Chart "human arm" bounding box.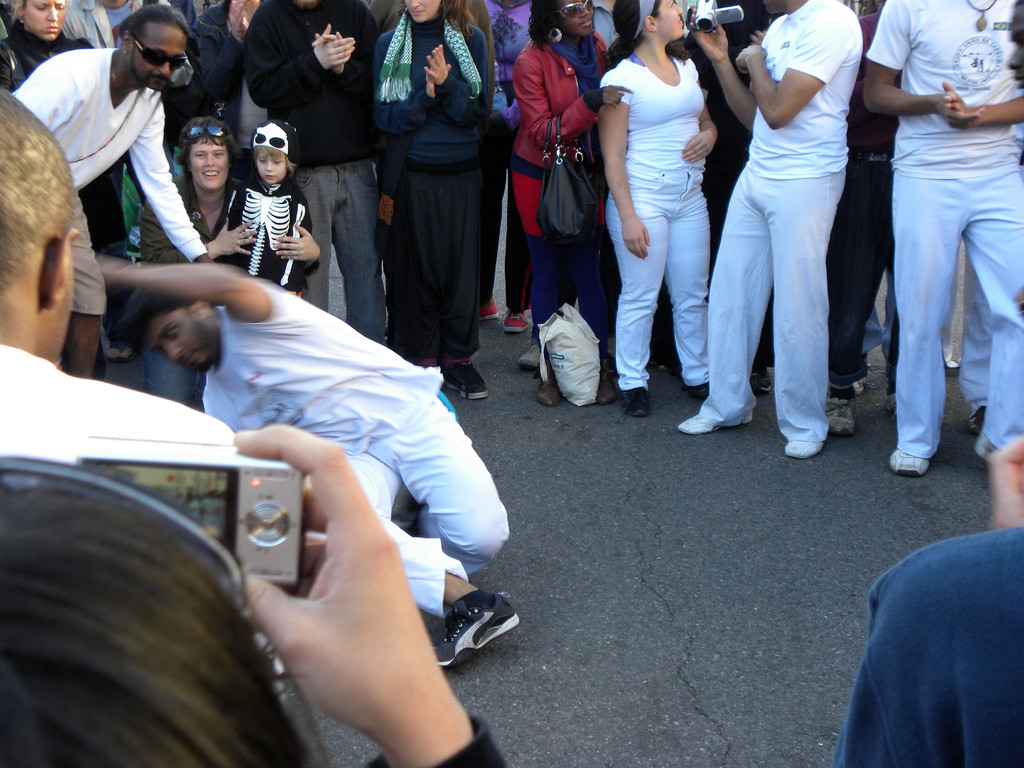
Charted: BBox(598, 68, 653, 262).
